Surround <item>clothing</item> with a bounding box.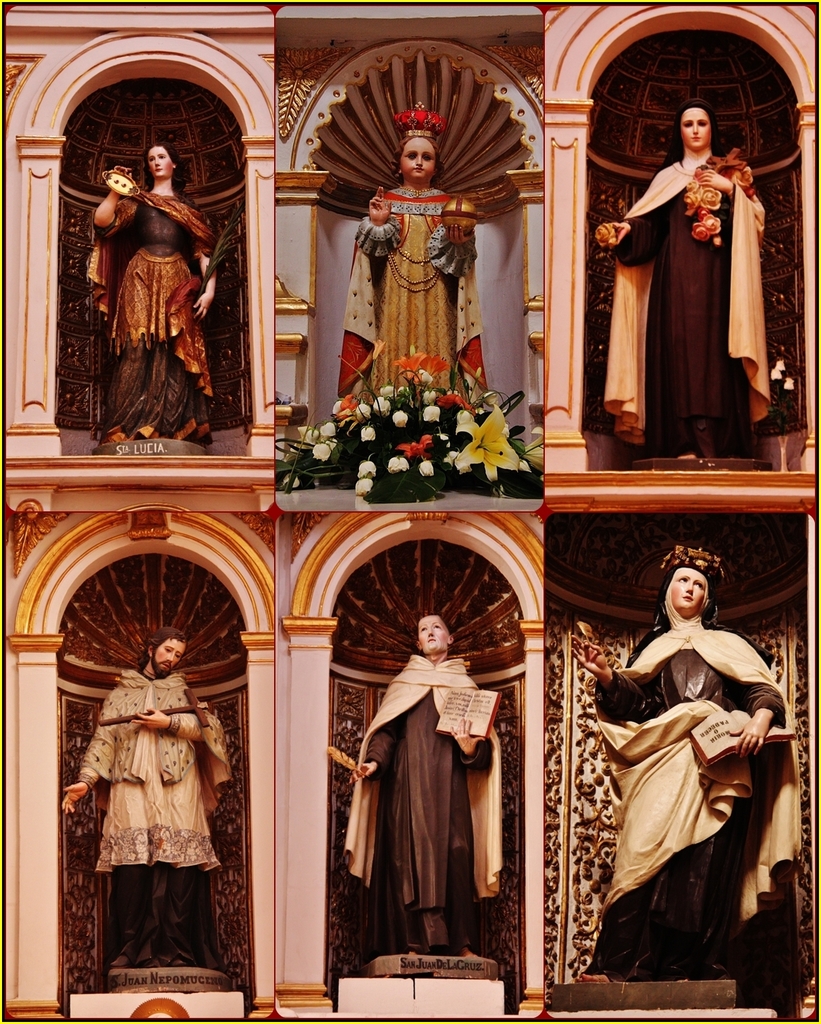
bbox=[589, 612, 799, 976].
